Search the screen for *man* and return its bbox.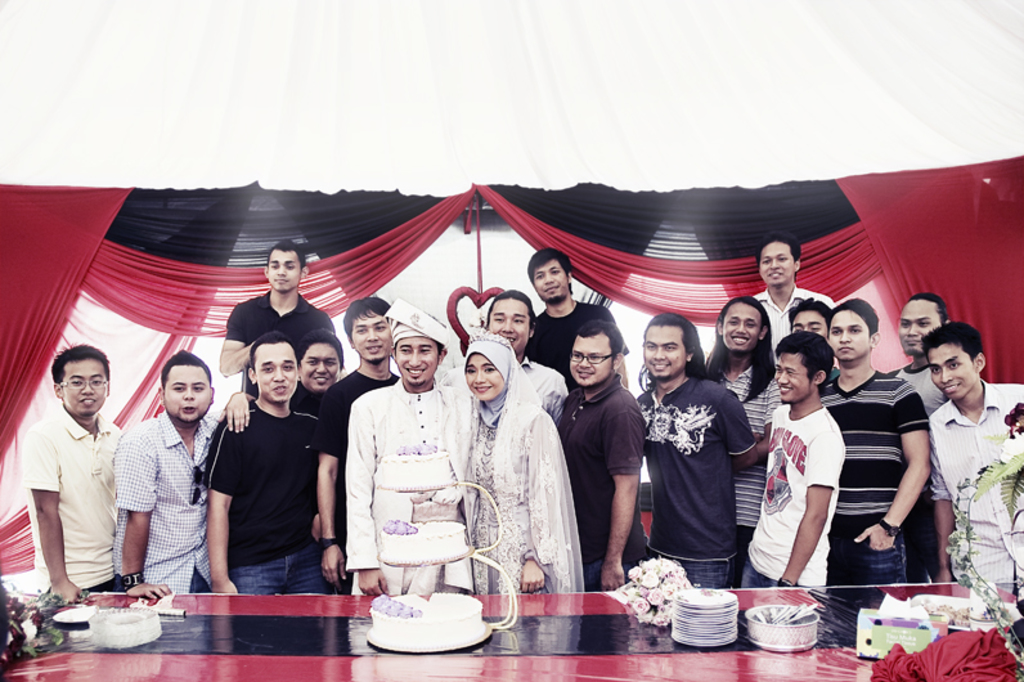
Found: [810, 291, 940, 634].
